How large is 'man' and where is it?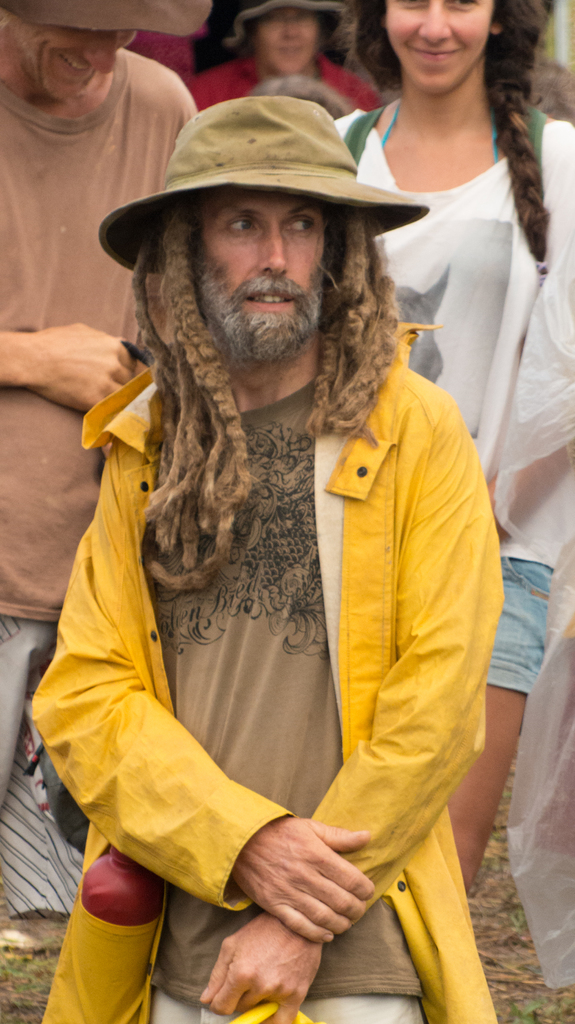
Bounding box: <region>0, 0, 180, 991</region>.
